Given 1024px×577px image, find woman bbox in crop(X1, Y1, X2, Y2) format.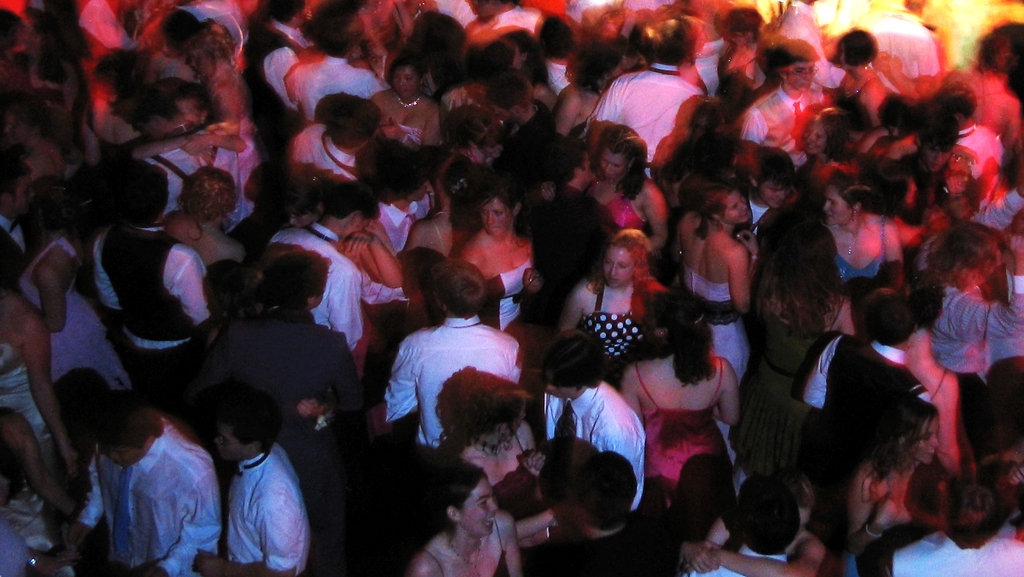
crop(164, 173, 244, 264).
